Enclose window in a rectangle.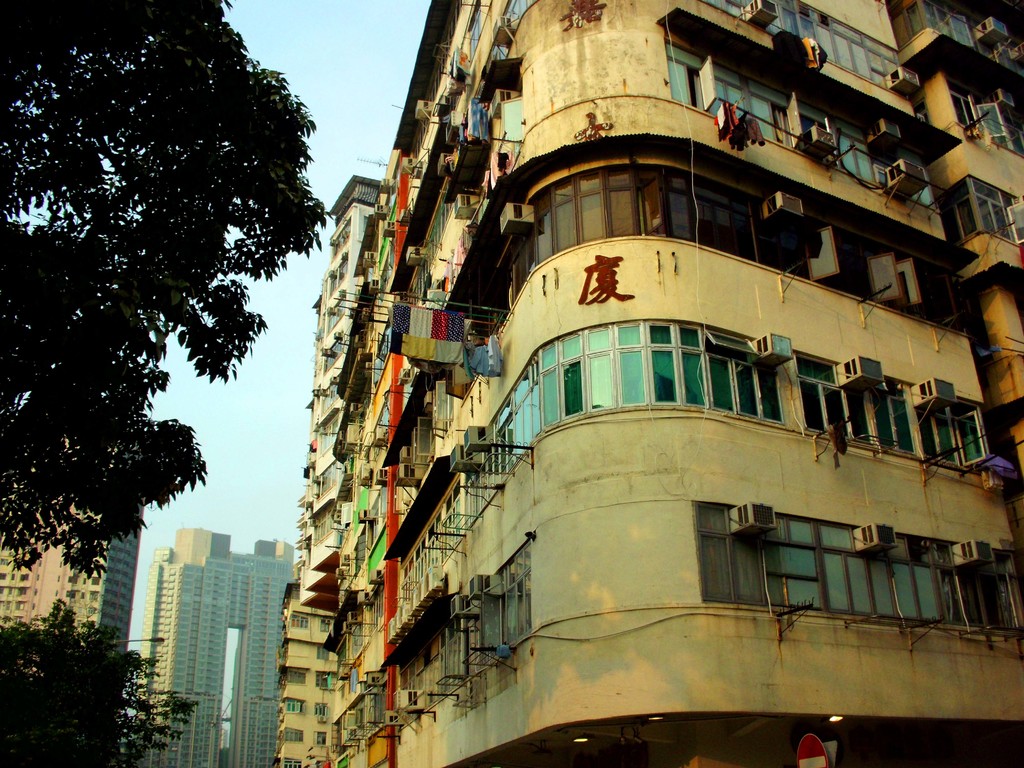
290,668,306,683.
